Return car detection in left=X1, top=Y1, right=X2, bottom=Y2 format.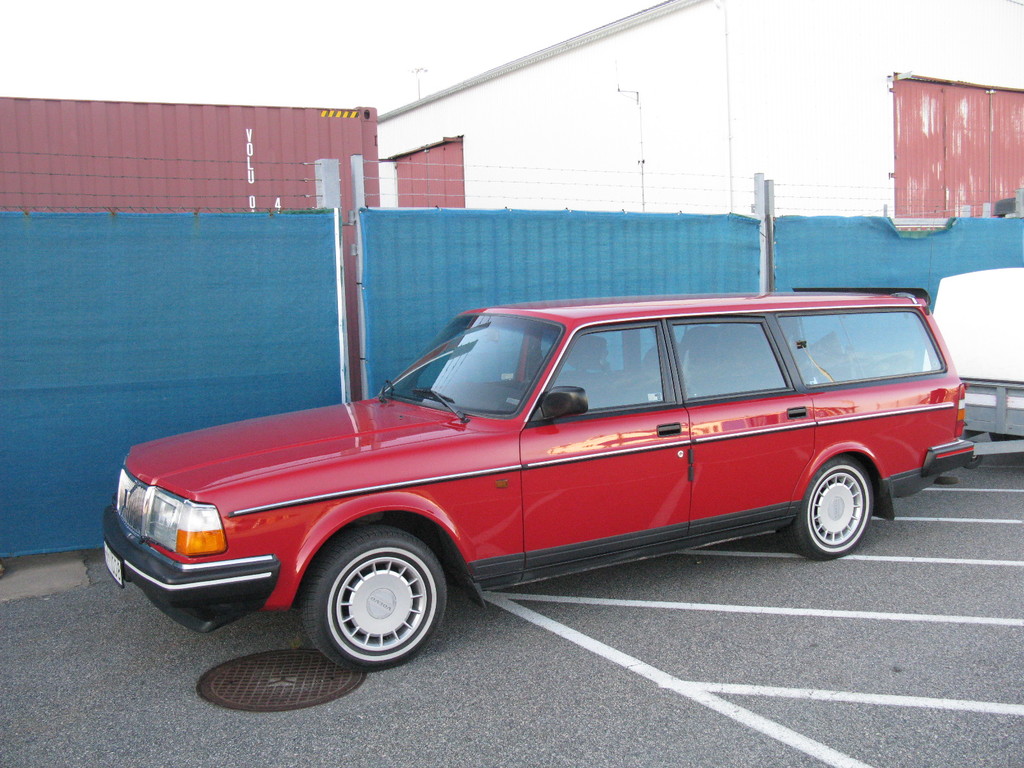
left=106, top=300, right=929, bottom=665.
